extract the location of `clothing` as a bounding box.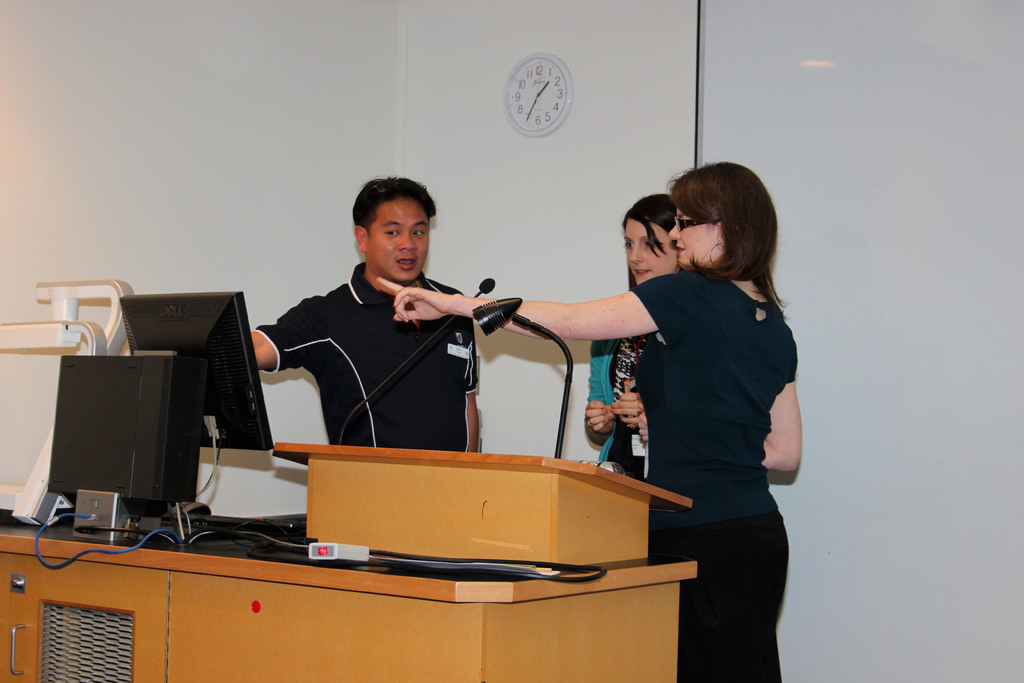
(585, 339, 644, 475).
